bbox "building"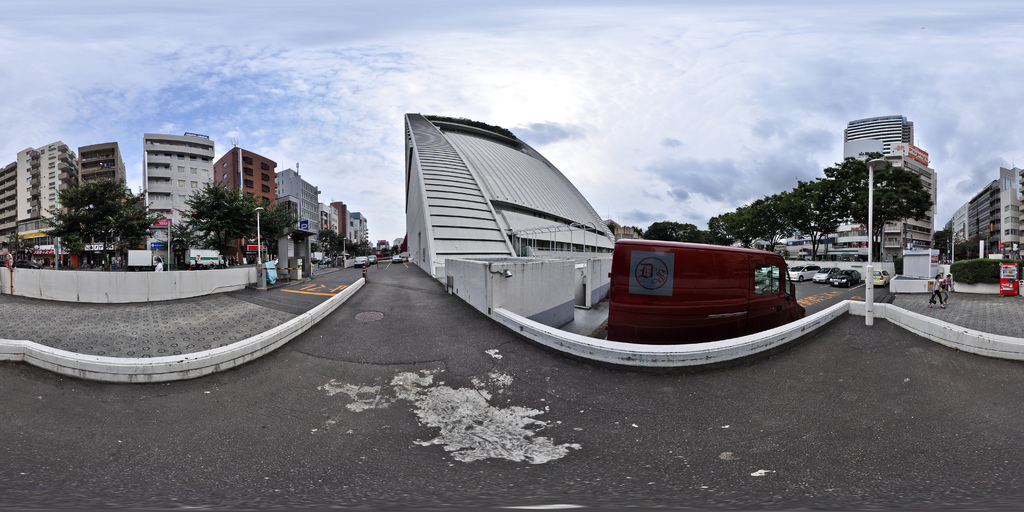
bbox=[839, 114, 938, 268]
